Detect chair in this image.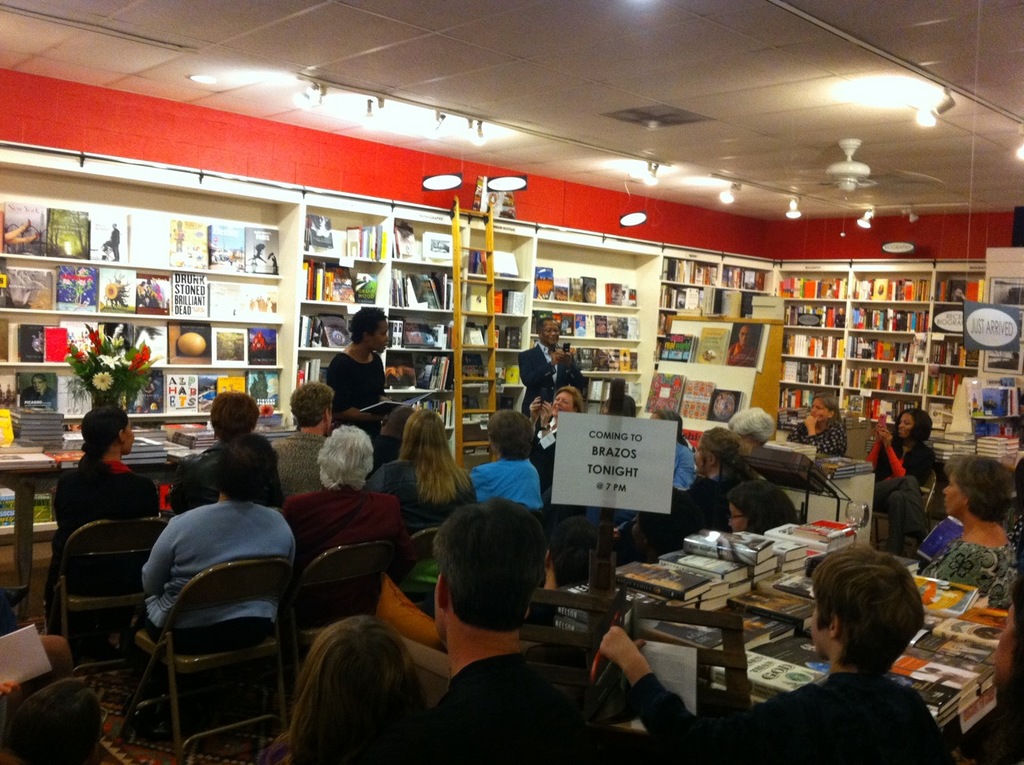
Detection: (518,587,623,732).
